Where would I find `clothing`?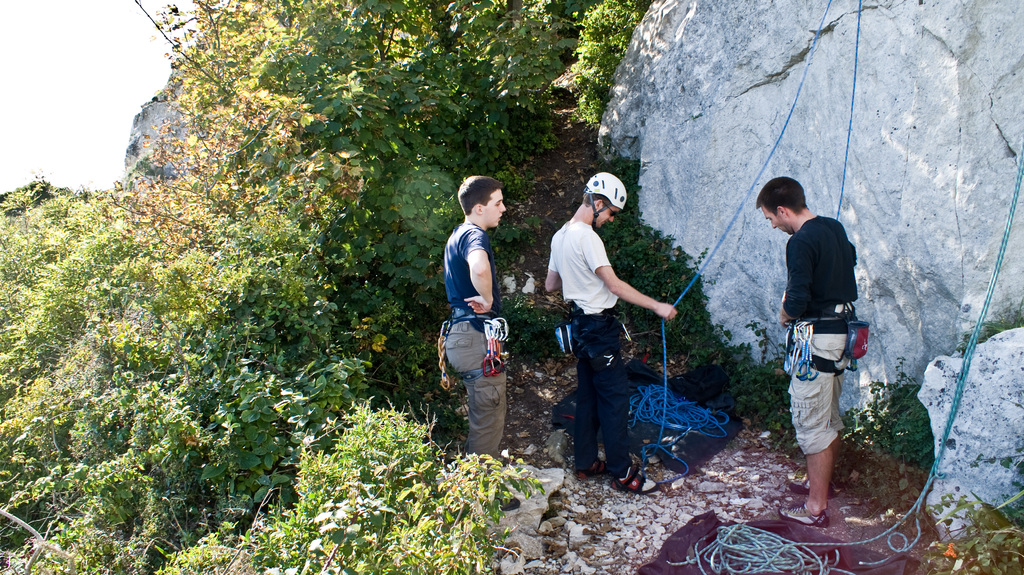
At x1=543, y1=219, x2=628, y2=475.
